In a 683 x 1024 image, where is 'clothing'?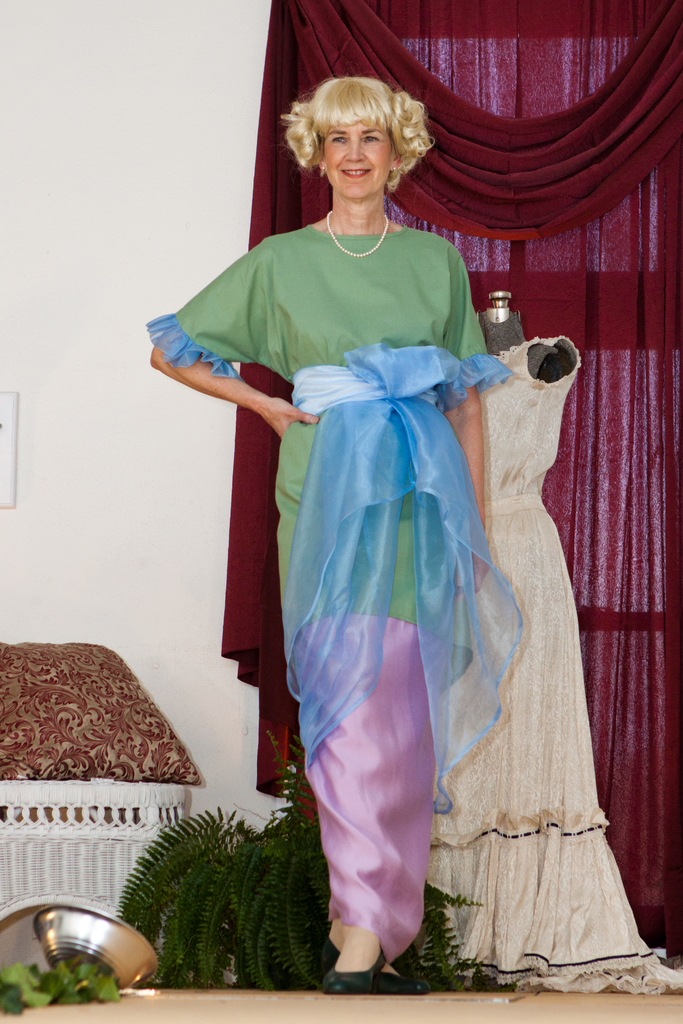
<box>429,335,682,996</box>.
